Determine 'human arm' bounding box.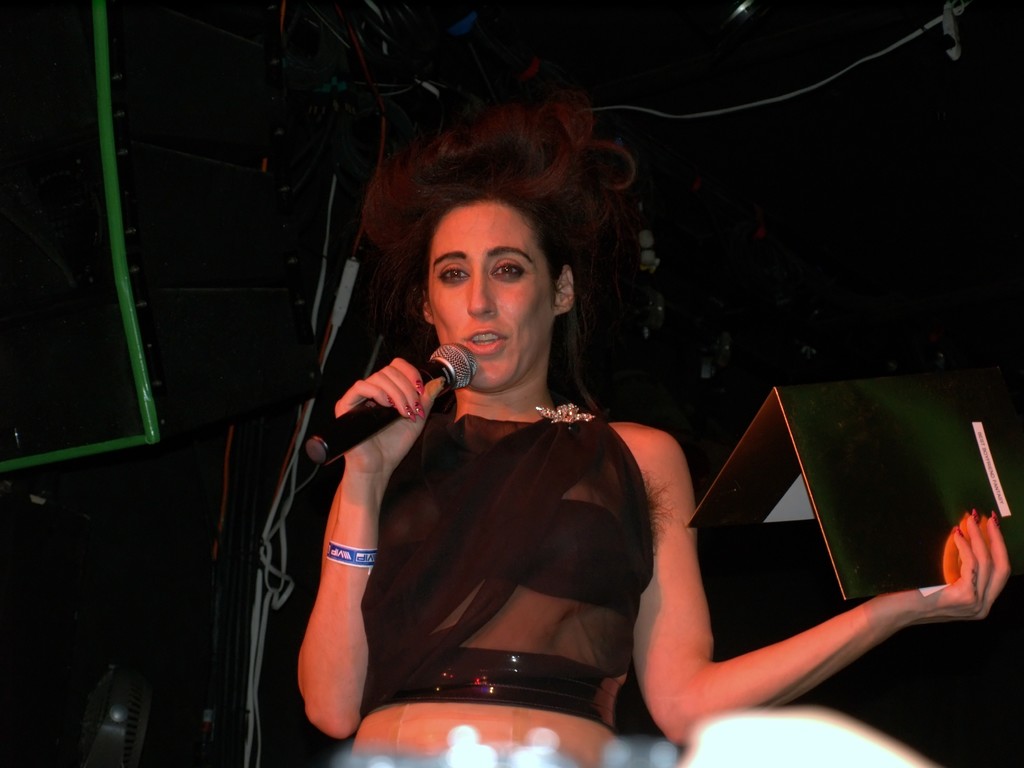
Determined: x1=287, y1=304, x2=444, y2=705.
